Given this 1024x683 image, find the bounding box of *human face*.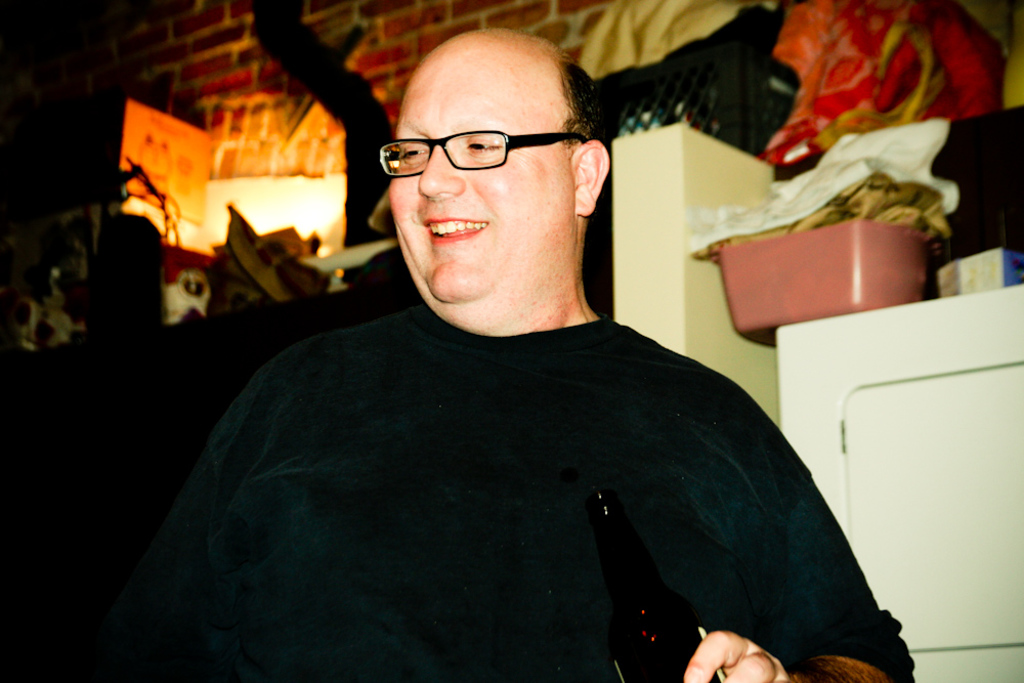
(left=389, top=52, right=572, bottom=298).
